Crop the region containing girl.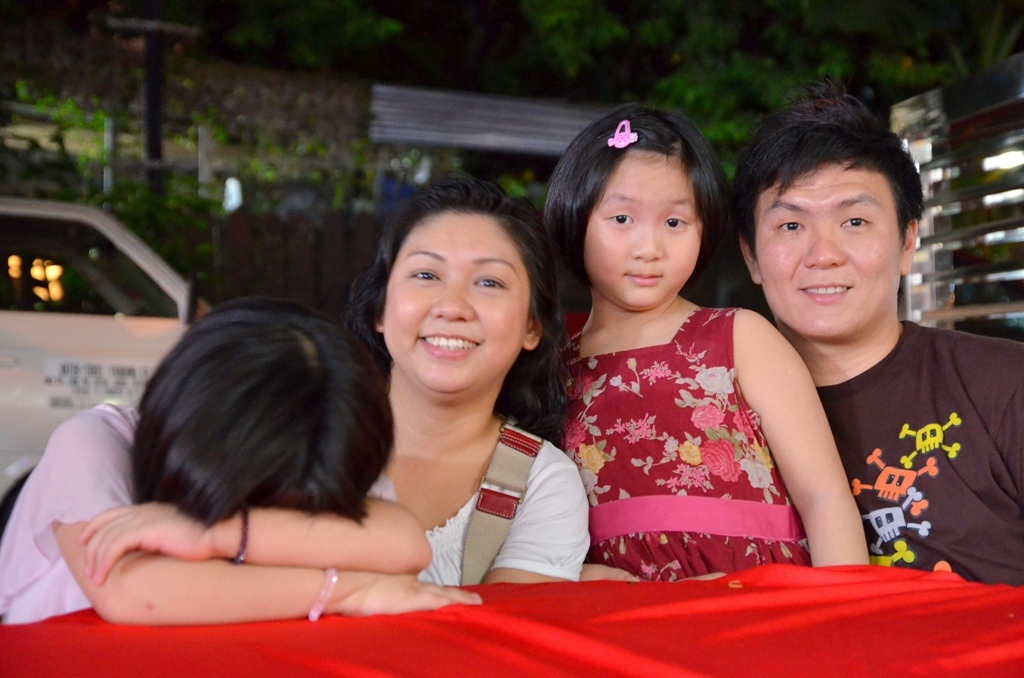
Crop region: 342 178 640 583.
